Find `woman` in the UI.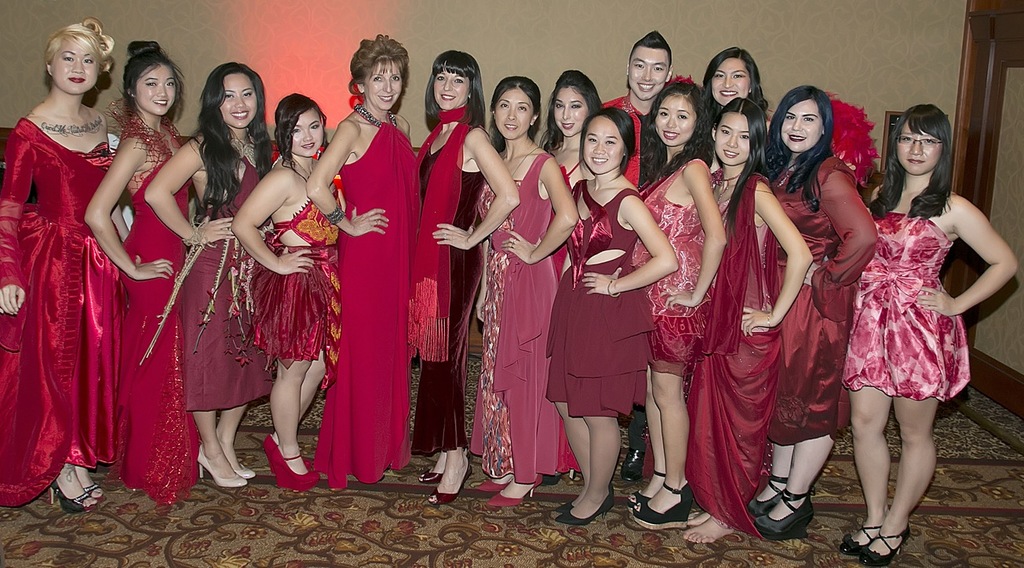
UI element at box=[232, 96, 344, 497].
